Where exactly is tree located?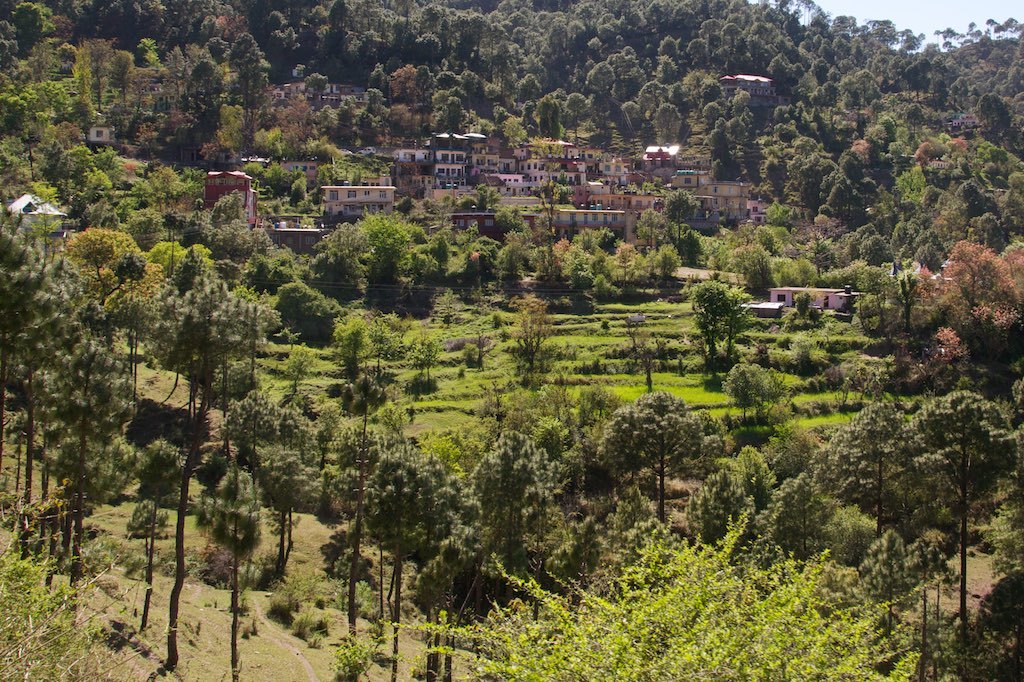
Its bounding box is crop(244, 305, 282, 386).
